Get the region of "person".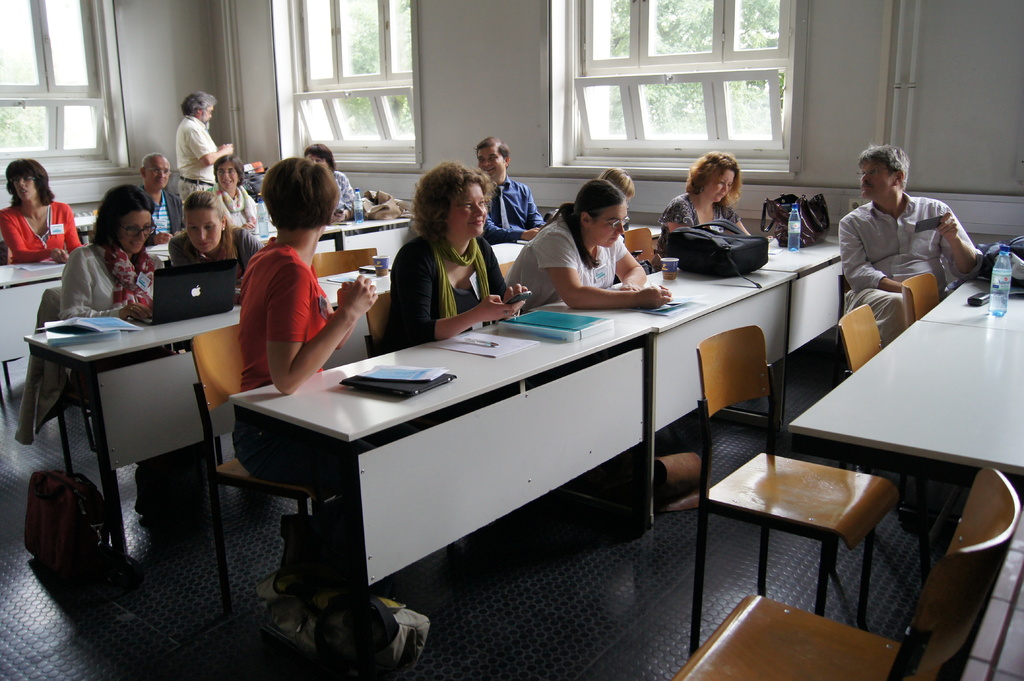
left=473, top=137, right=545, bottom=234.
